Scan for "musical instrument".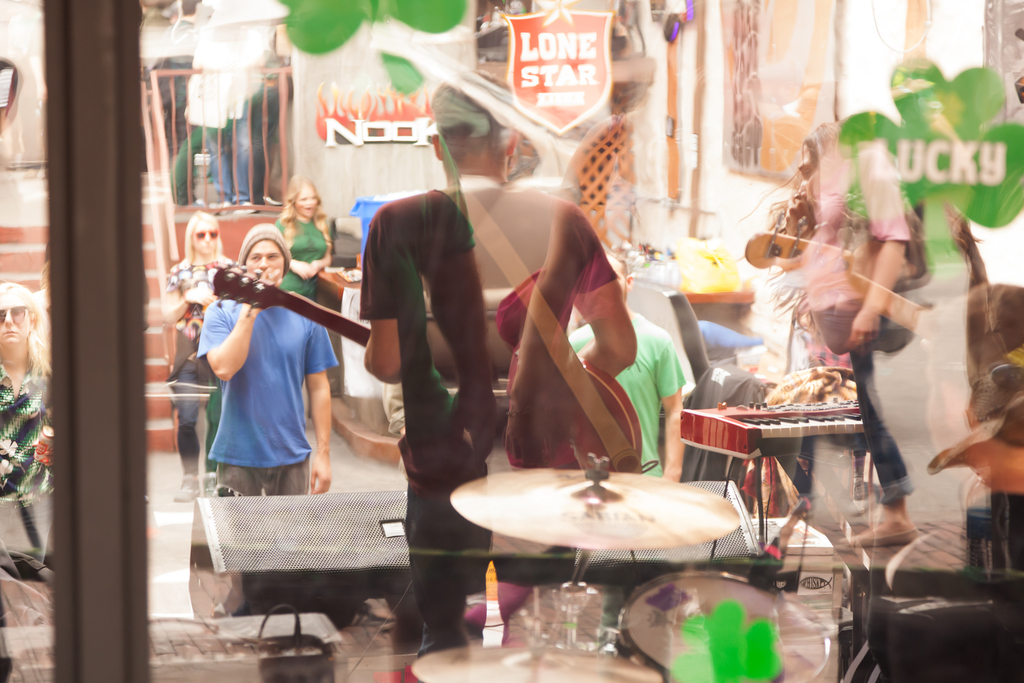
Scan result: (x1=209, y1=261, x2=653, y2=500).
